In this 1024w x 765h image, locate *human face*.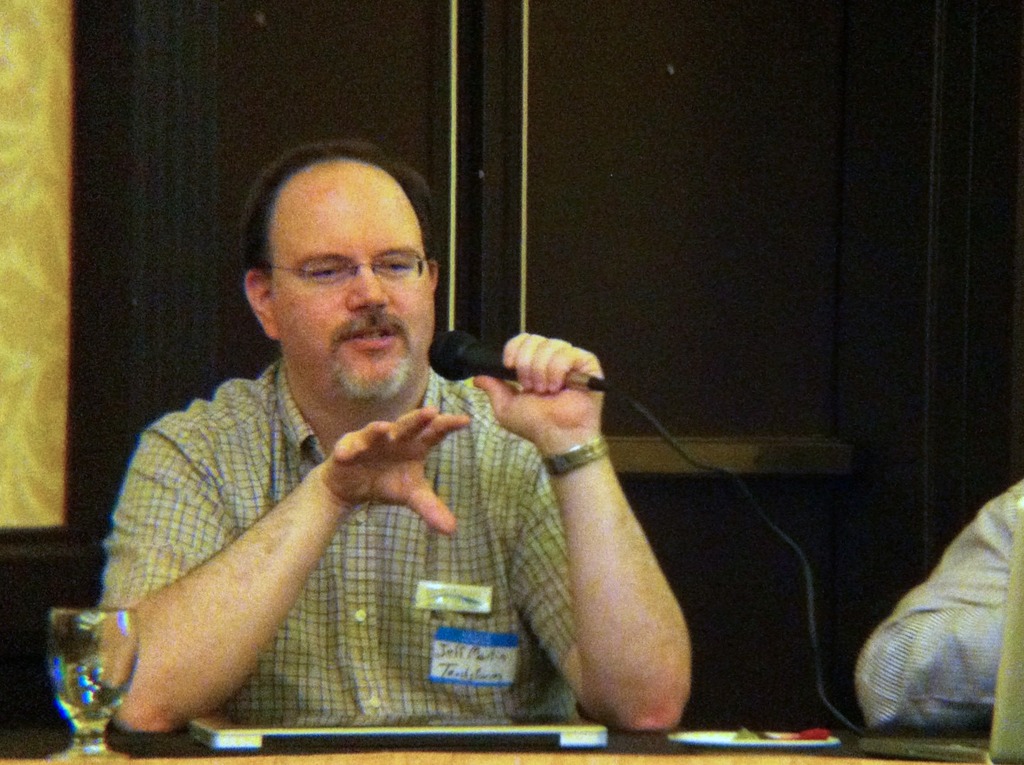
Bounding box: BBox(269, 163, 430, 400).
